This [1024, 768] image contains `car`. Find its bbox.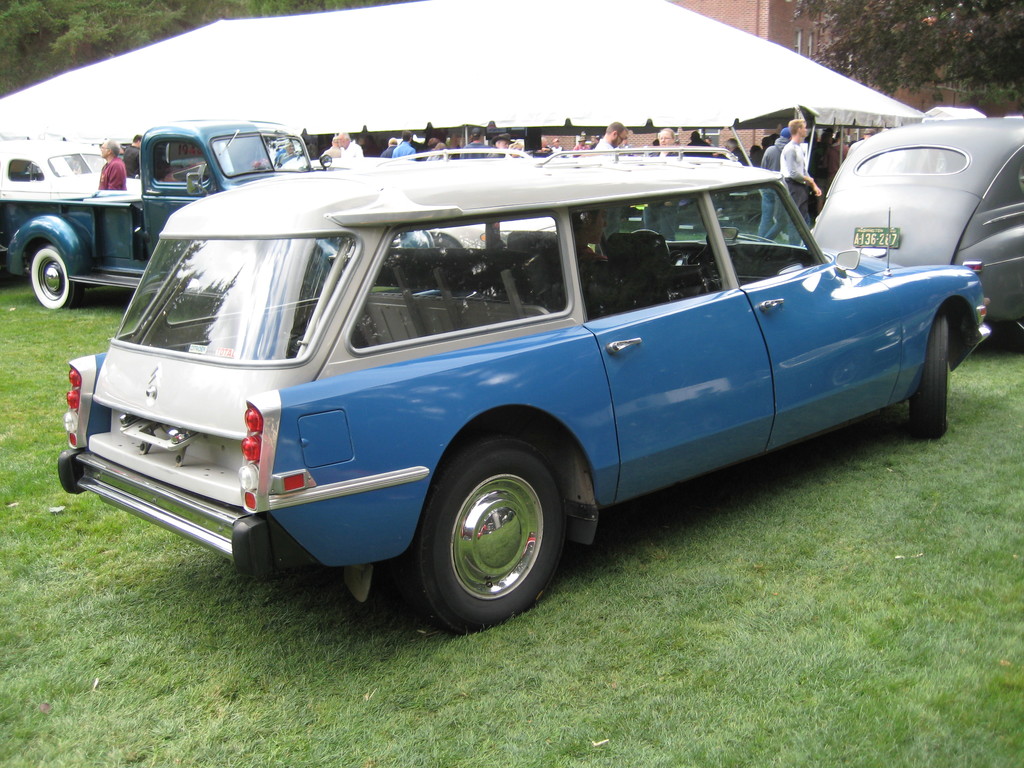
crop(38, 132, 995, 644).
